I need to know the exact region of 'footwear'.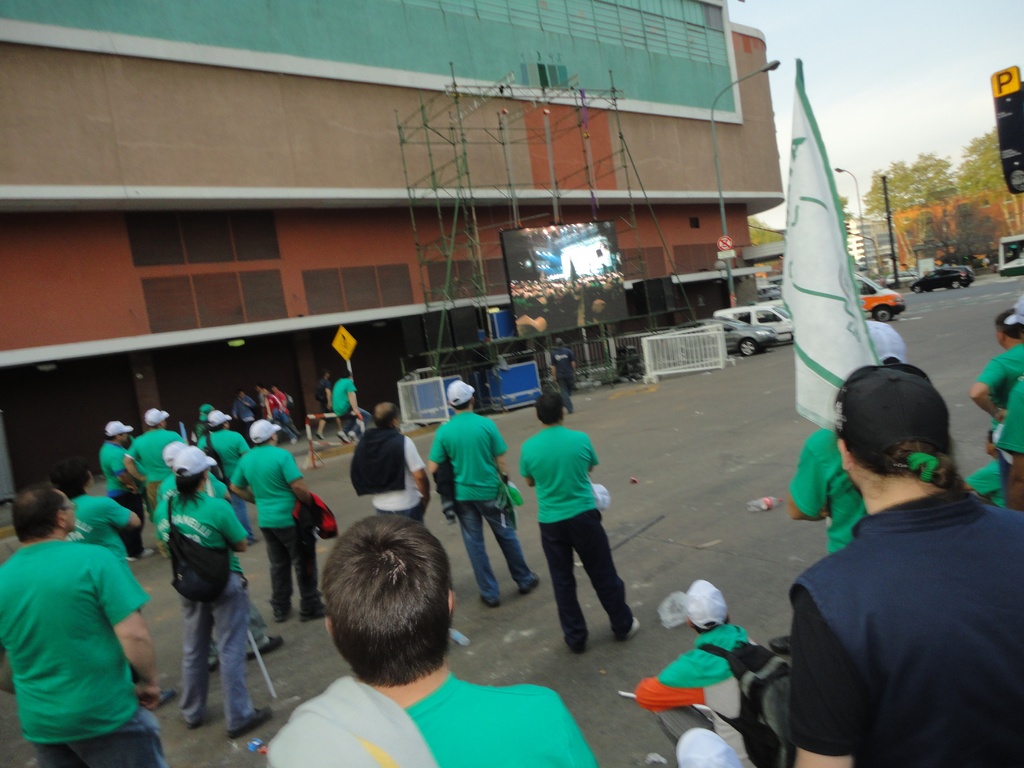
Region: 351/431/357/443.
